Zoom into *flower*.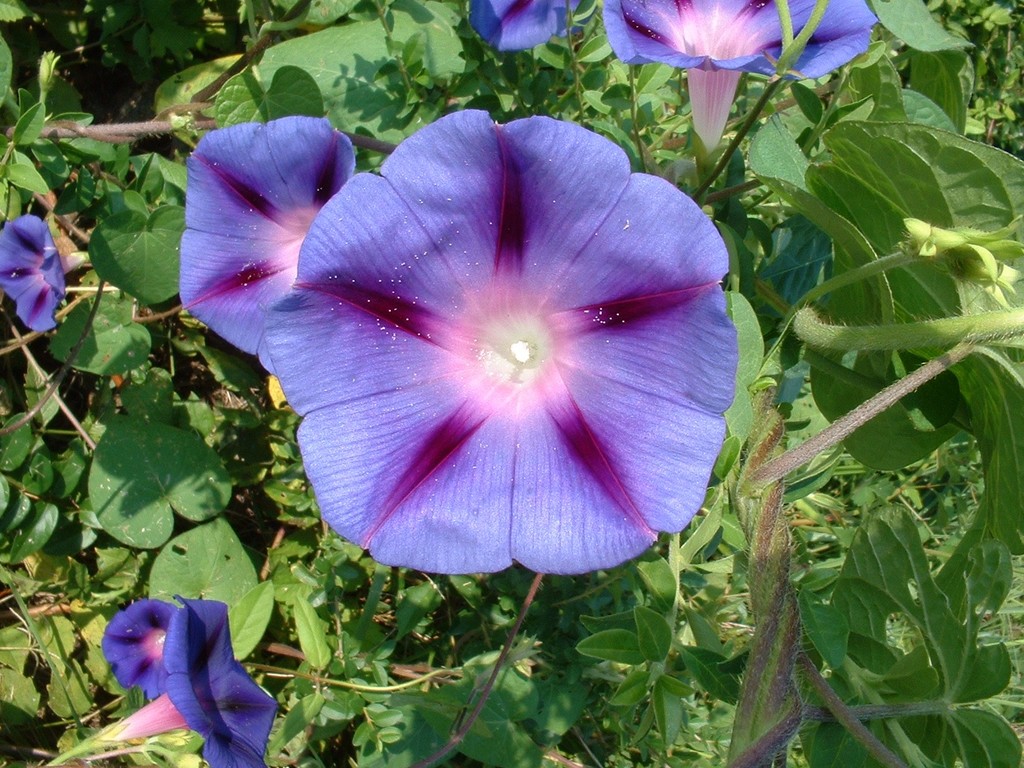
Zoom target: bbox=(177, 113, 361, 360).
